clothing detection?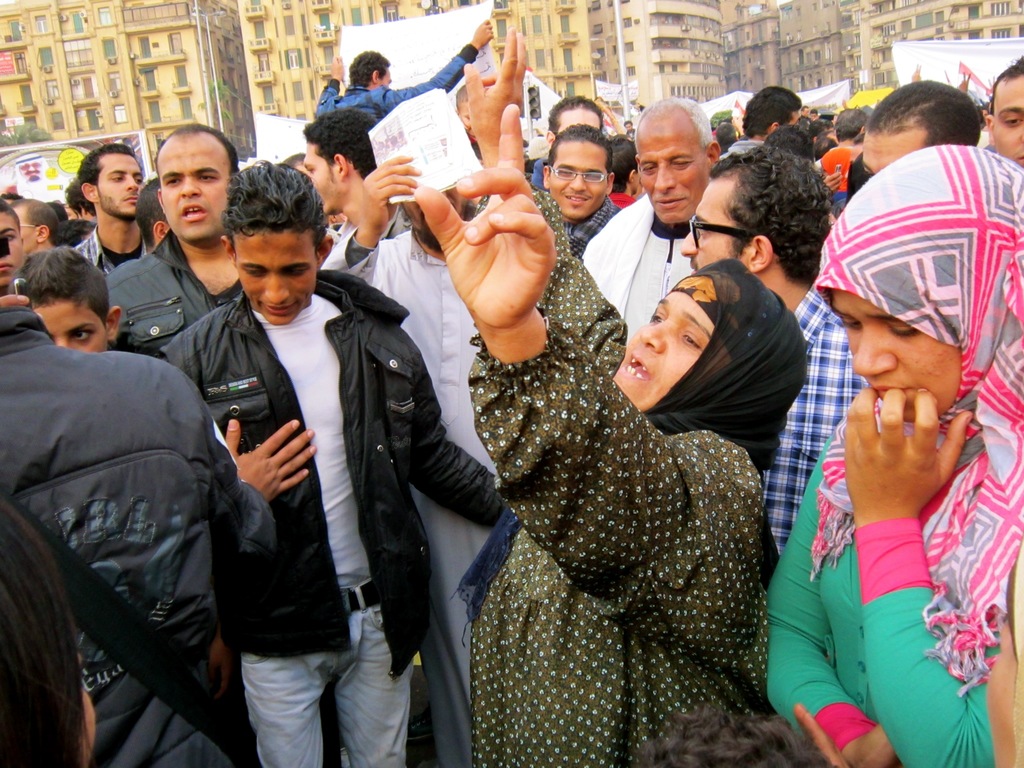
(458, 262, 819, 767)
